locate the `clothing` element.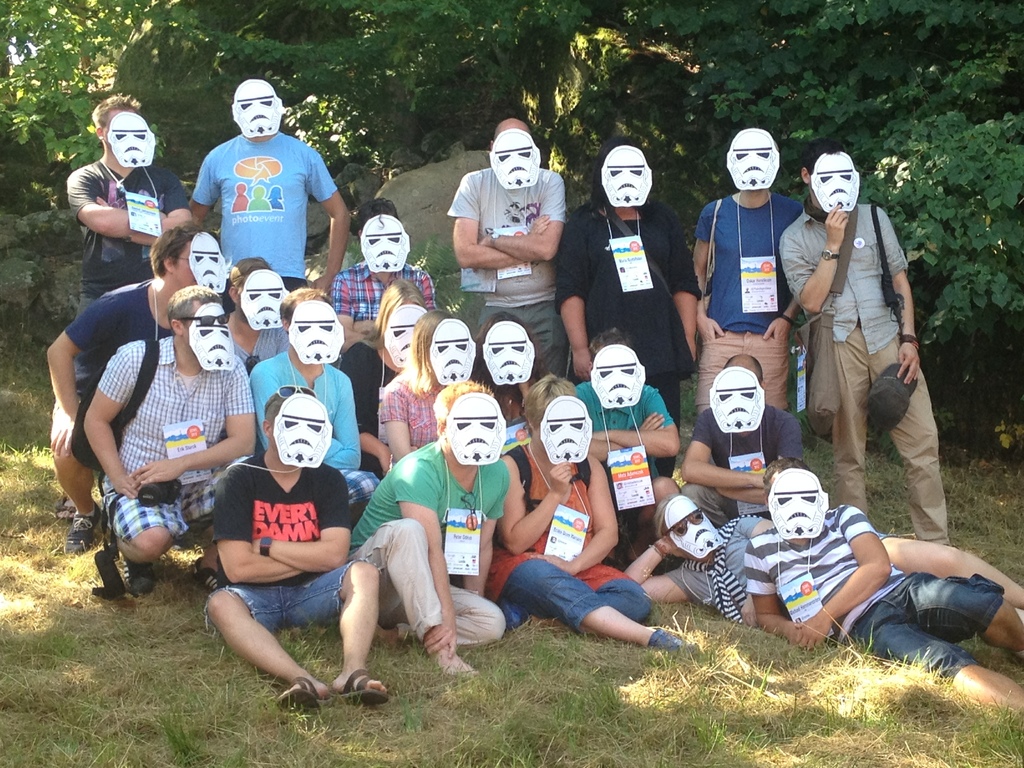
Element bbox: 332,266,428,317.
